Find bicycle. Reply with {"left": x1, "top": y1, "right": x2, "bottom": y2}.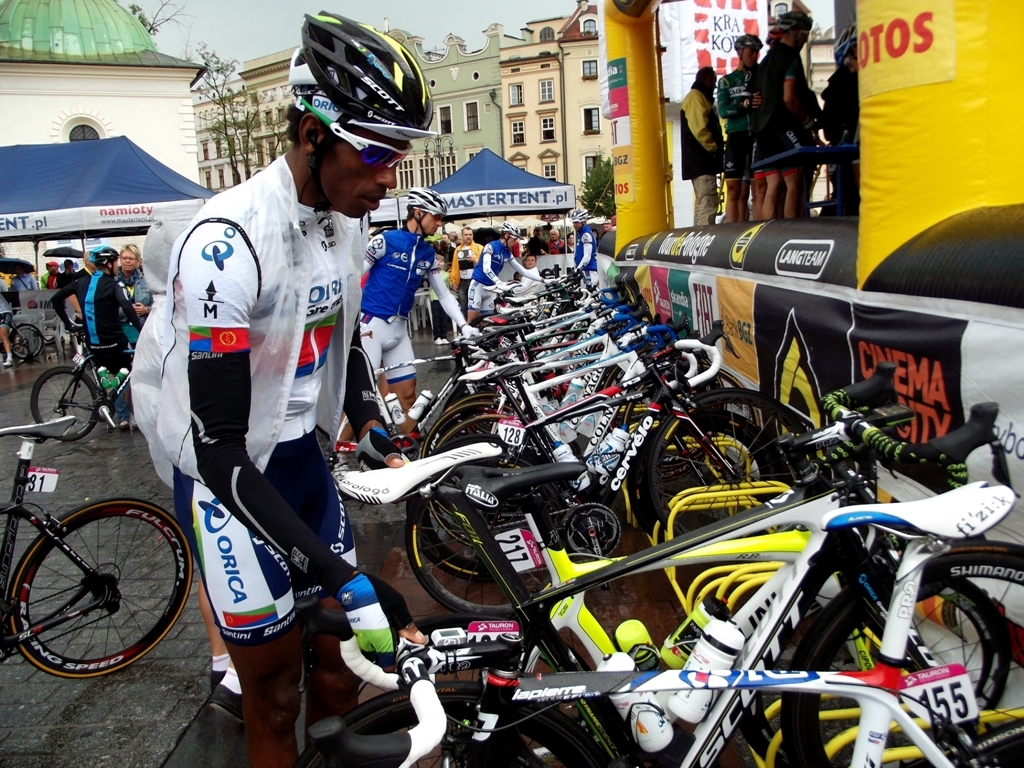
{"left": 329, "top": 470, "right": 1023, "bottom": 767}.
